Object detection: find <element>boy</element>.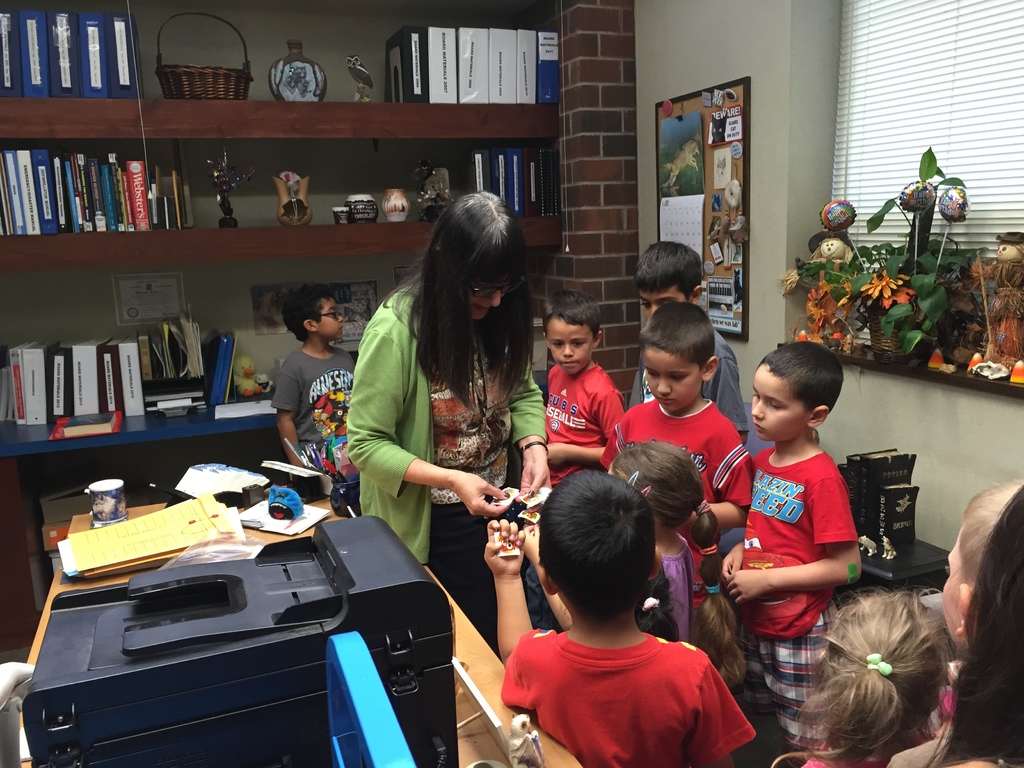
x1=483, y1=468, x2=755, y2=767.
